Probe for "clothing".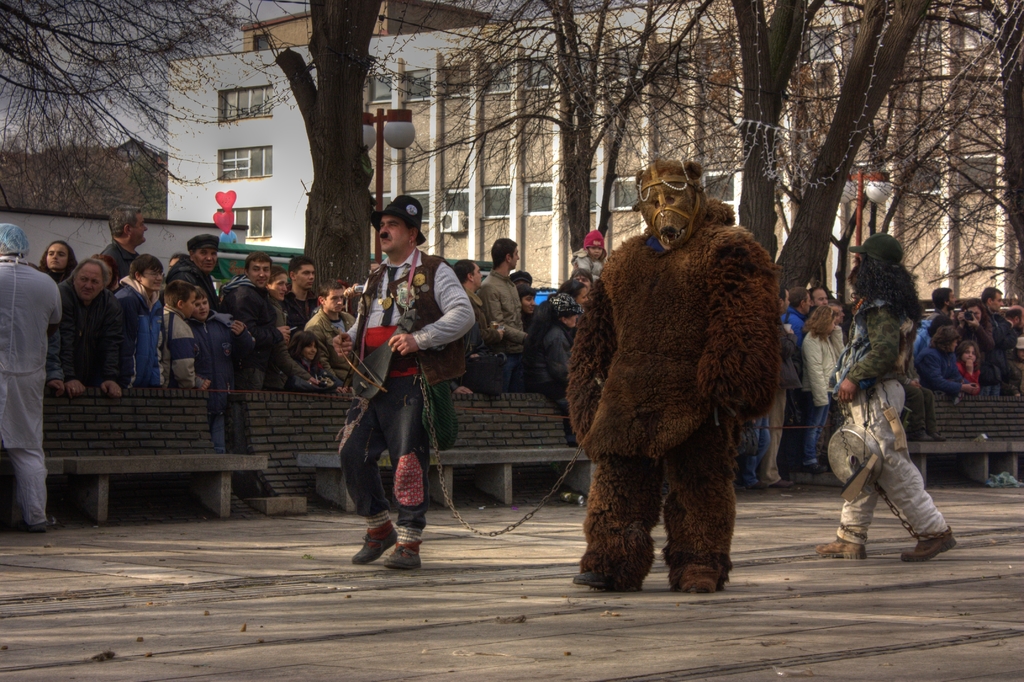
Probe result: (159, 305, 207, 384).
